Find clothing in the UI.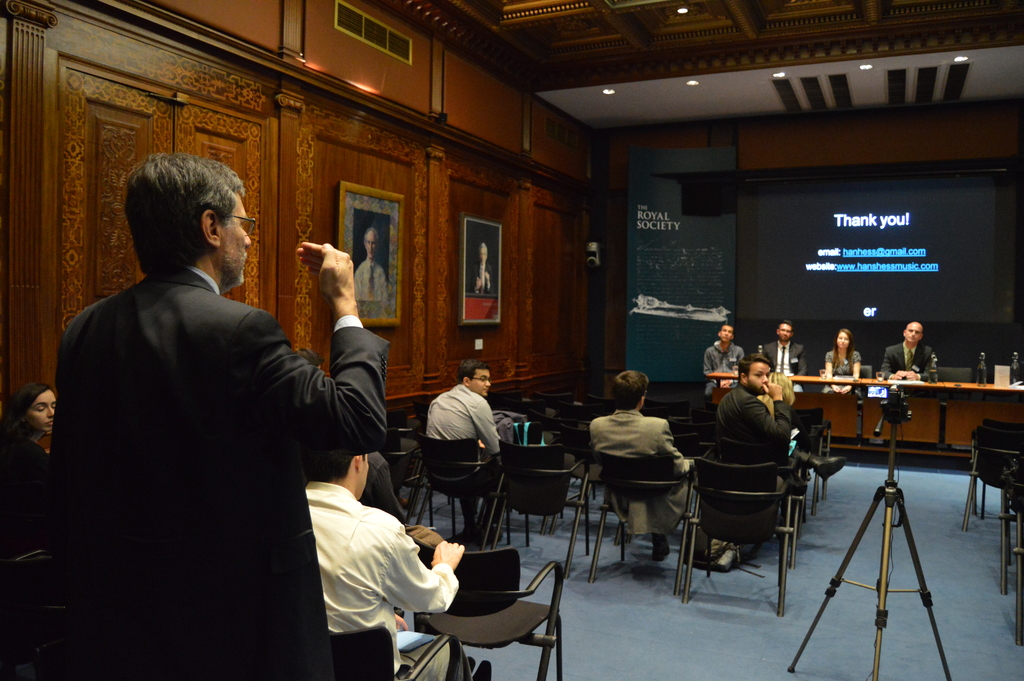
UI element at bbox=(824, 349, 862, 394).
